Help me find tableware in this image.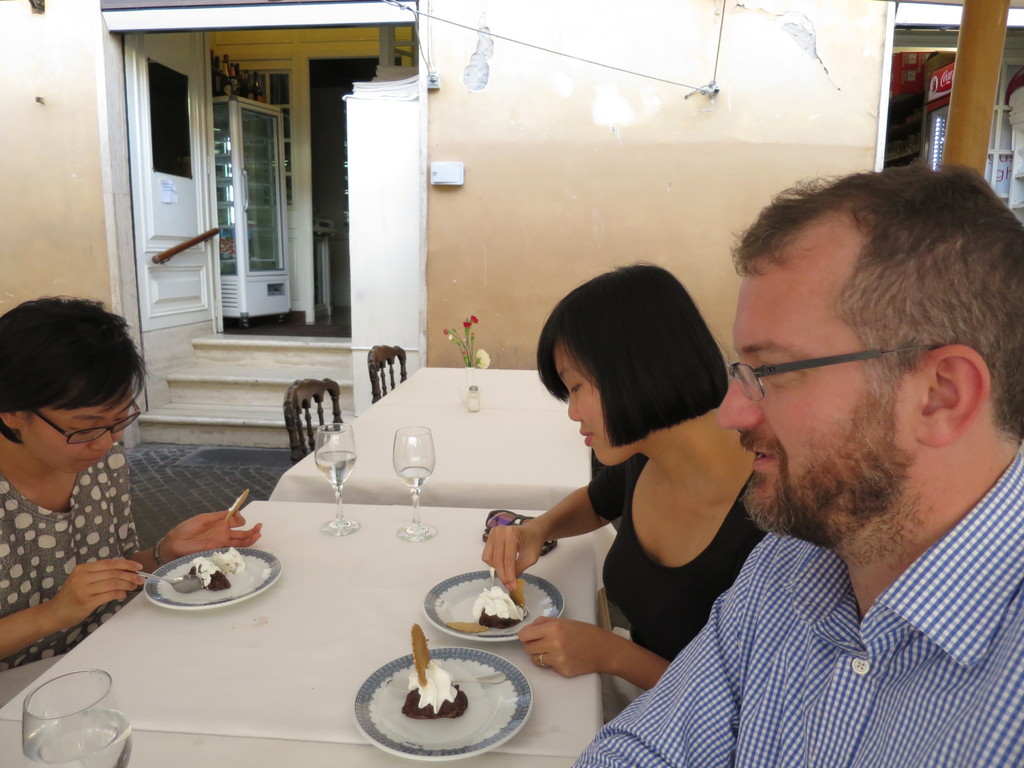
Found it: {"x1": 392, "y1": 426, "x2": 439, "y2": 542}.
